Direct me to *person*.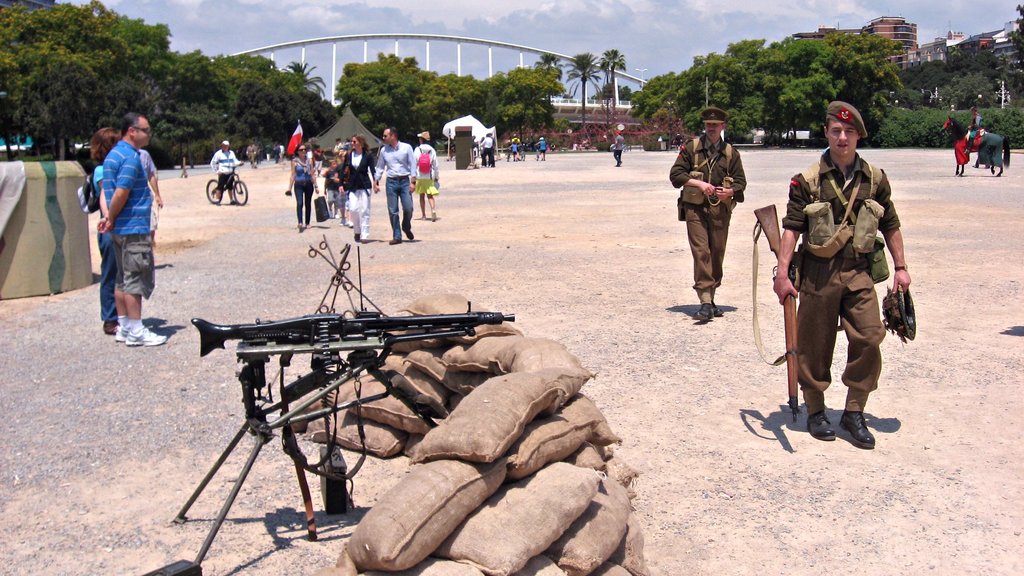
Direction: select_region(283, 142, 320, 228).
